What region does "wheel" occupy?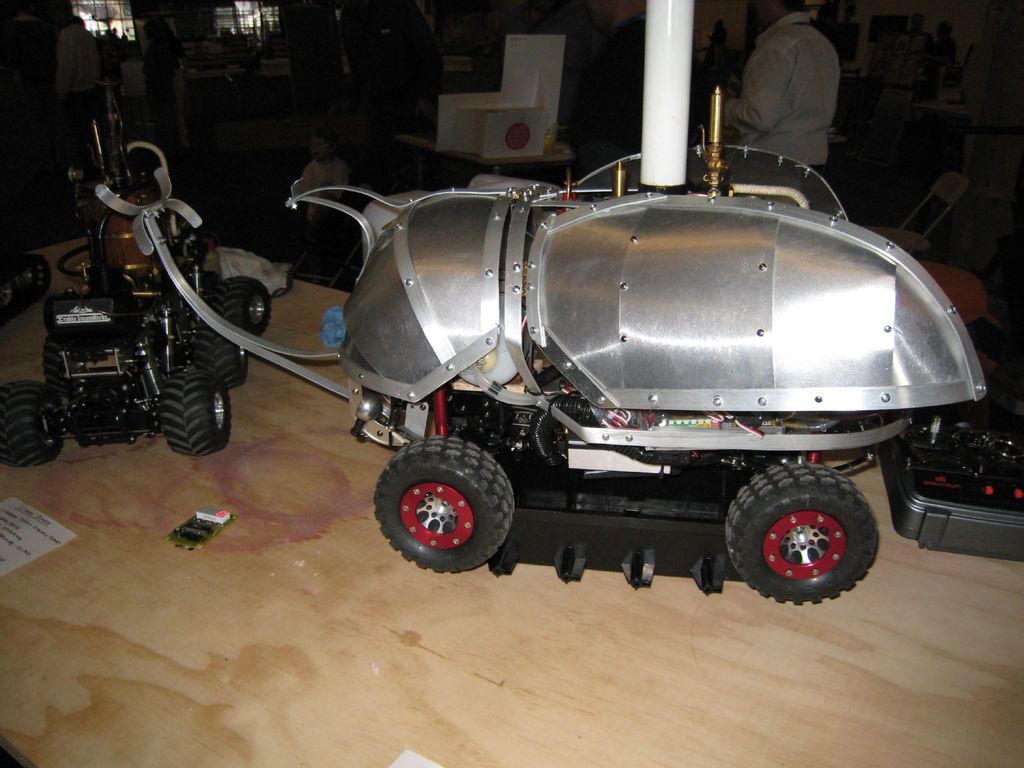
pyautogui.locateOnScreen(202, 279, 268, 336).
